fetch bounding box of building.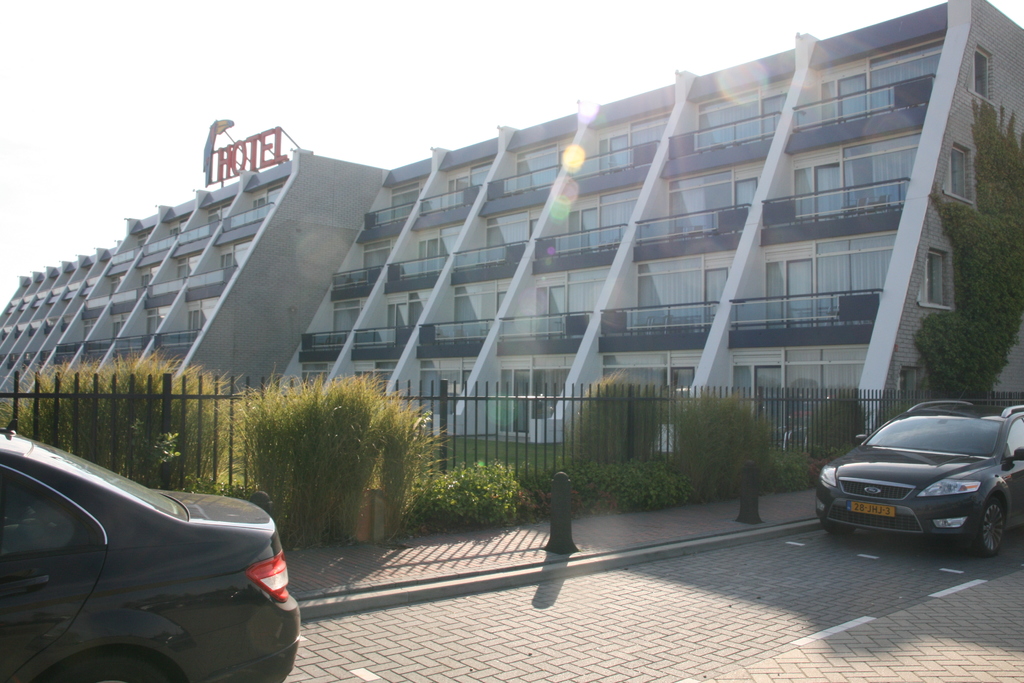
Bbox: bbox=[0, 0, 1023, 450].
